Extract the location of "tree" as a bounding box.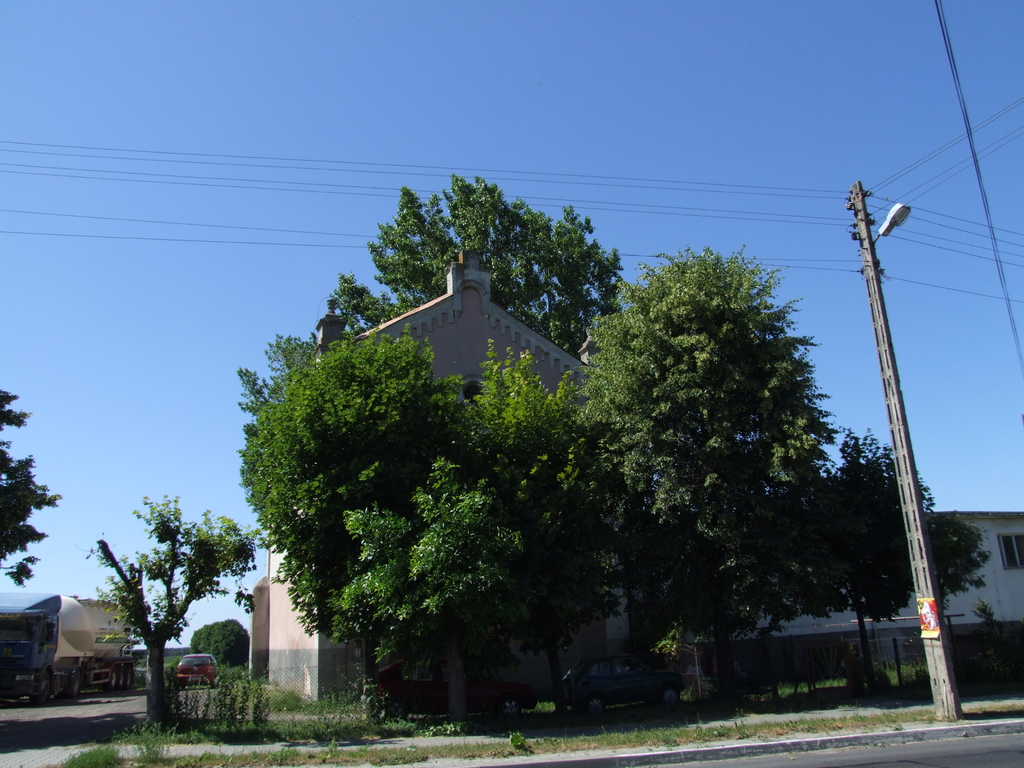
rect(337, 451, 530, 712).
